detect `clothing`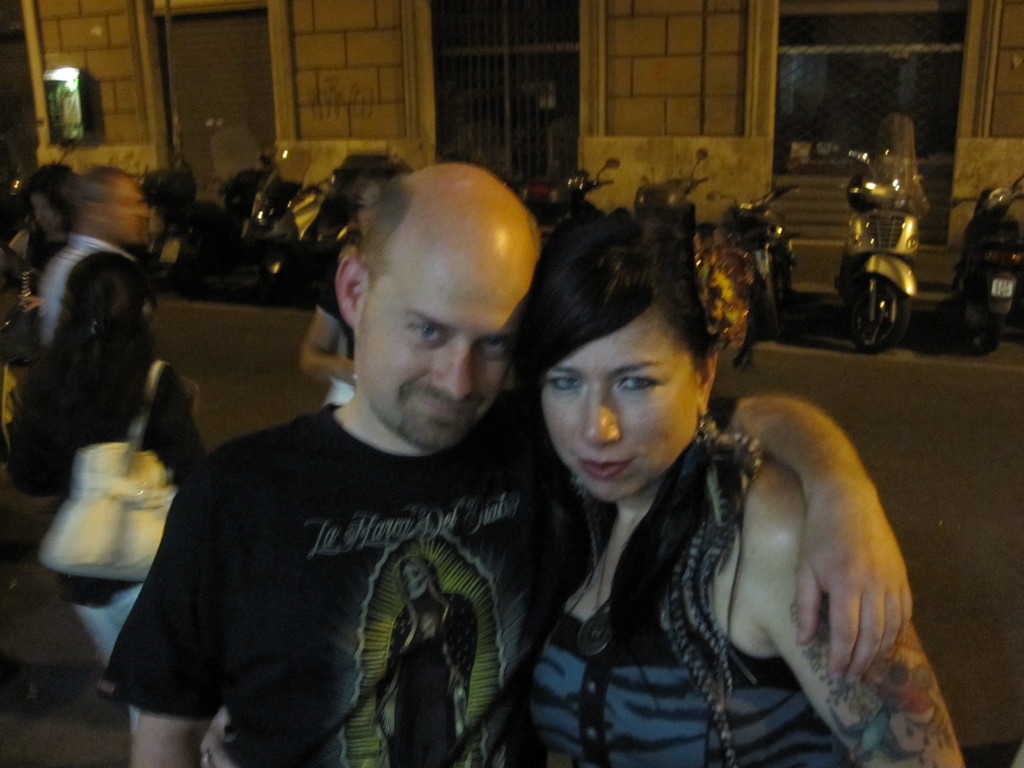
98 369 600 749
